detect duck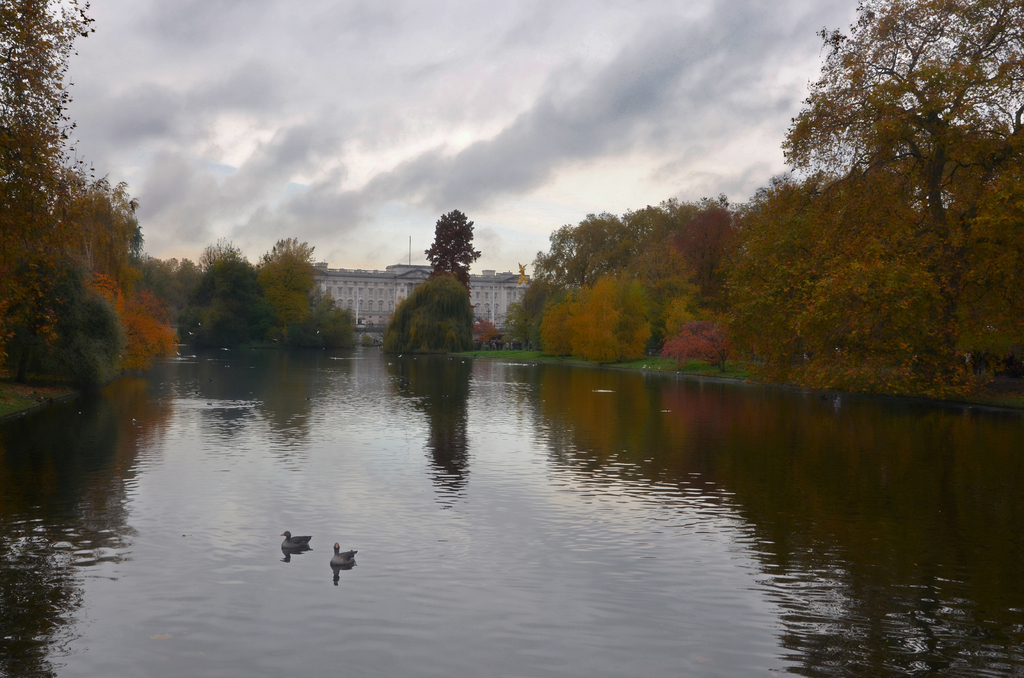
{"left": 329, "top": 542, "right": 356, "bottom": 563}
